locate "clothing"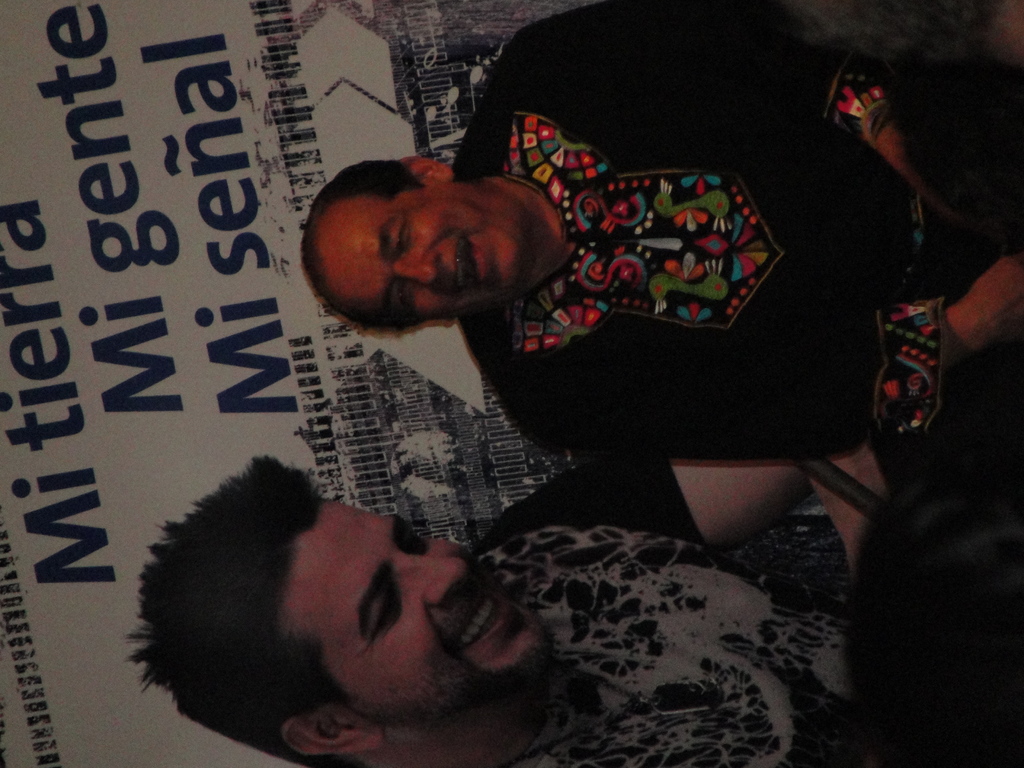
{"left": 477, "top": 448, "right": 1023, "bottom": 767}
